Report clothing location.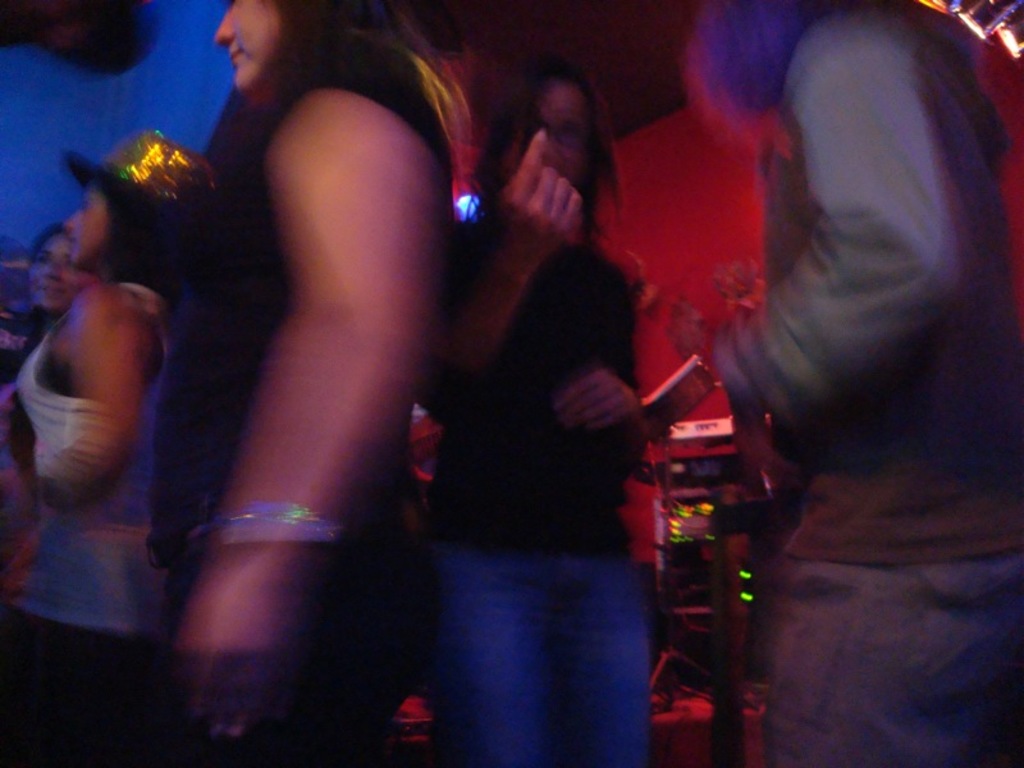
Report: Rect(3, 189, 196, 678).
